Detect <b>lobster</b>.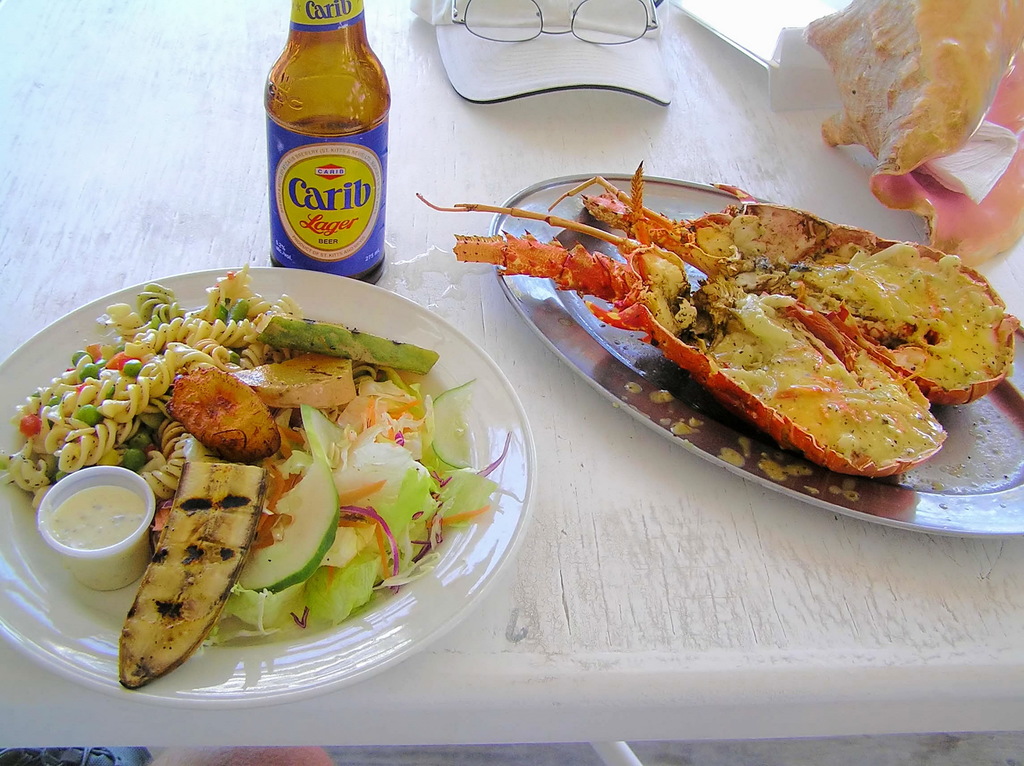
Detected at l=492, t=179, r=976, b=510.
